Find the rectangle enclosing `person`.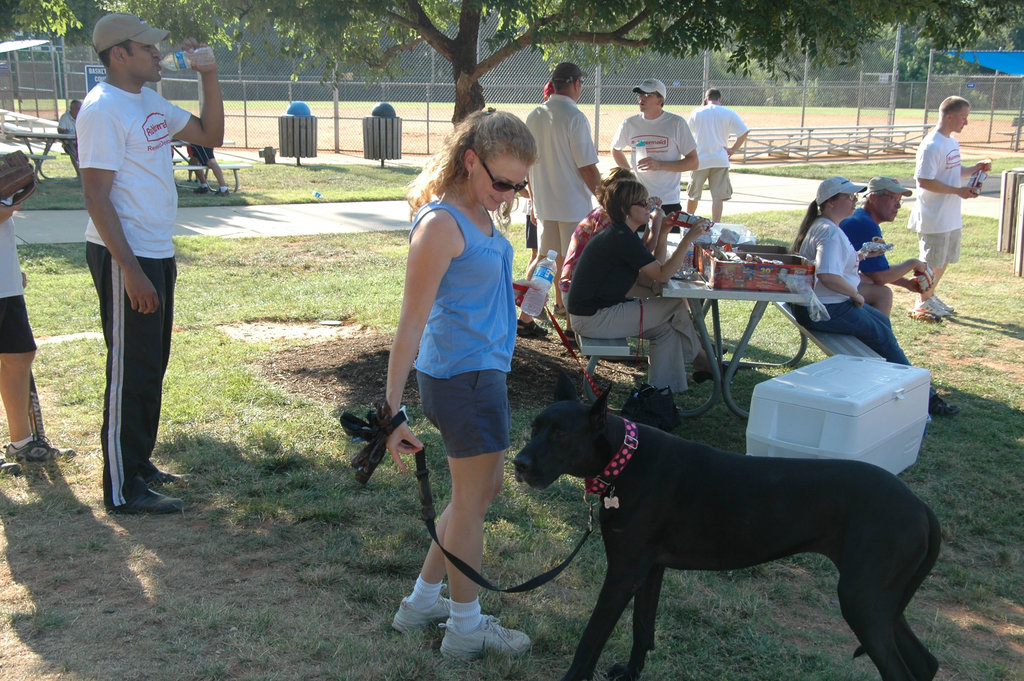
[left=0, top=150, right=73, bottom=463].
